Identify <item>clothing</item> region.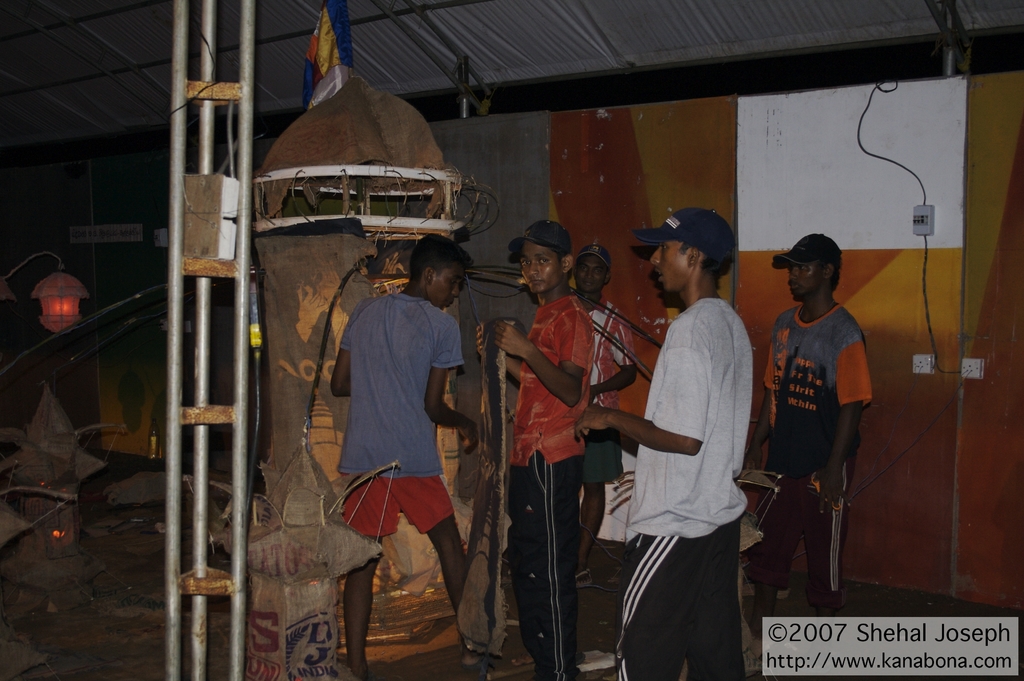
Region: region(625, 243, 769, 639).
